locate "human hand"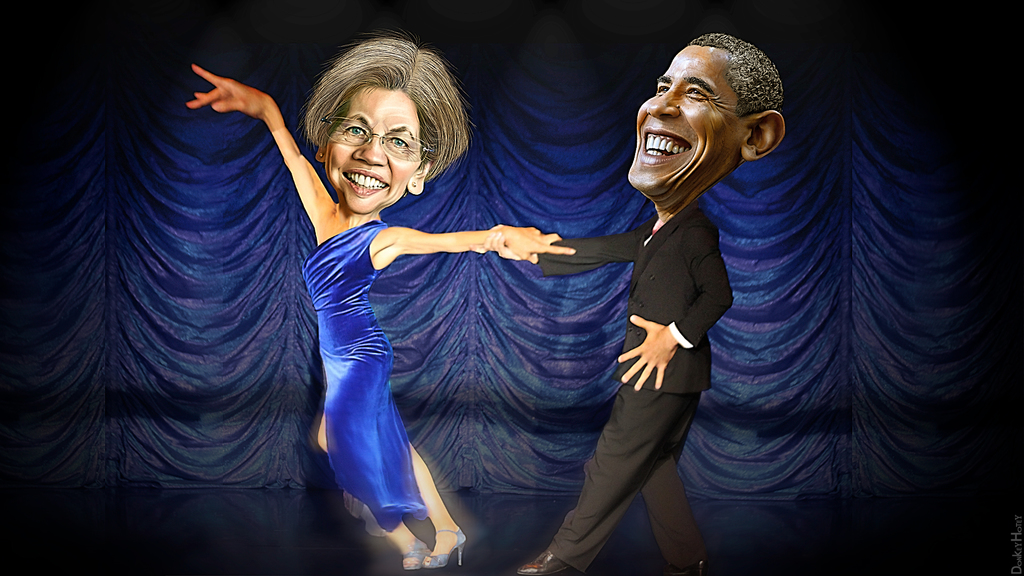
select_region(491, 225, 575, 264)
